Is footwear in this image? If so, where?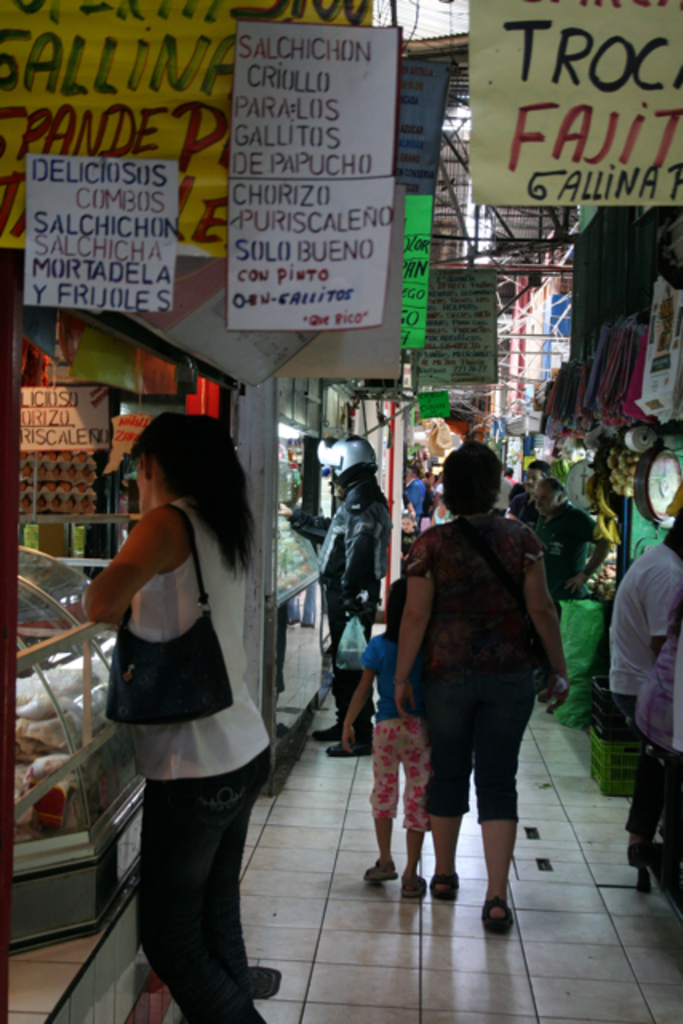
Yes, at detection(656, 834, 681, 867).
